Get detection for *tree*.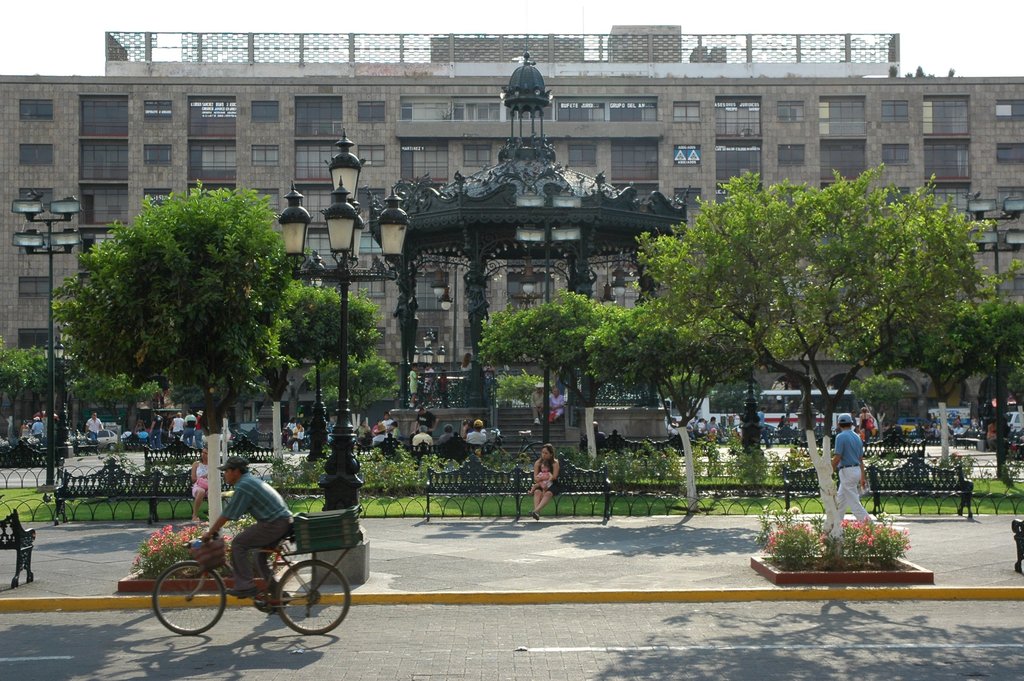
Detection: [x1=471, y1=283, x2=627, y2=447].
